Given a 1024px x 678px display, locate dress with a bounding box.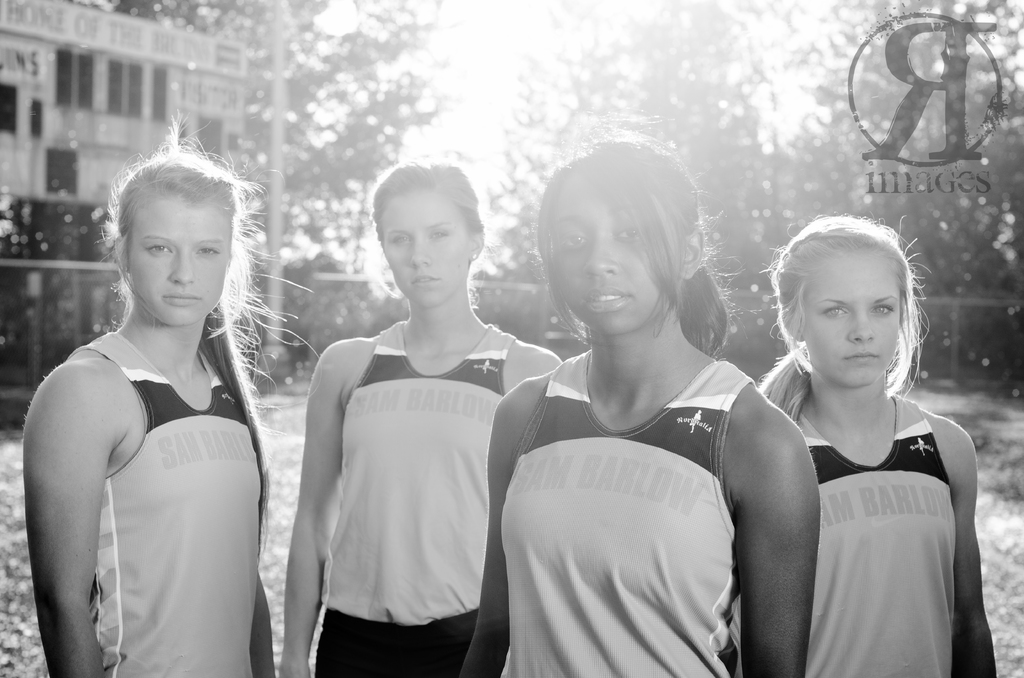
Located: {"x1": 740, "y1": 328, "x2": 969, "y2": 662}.
